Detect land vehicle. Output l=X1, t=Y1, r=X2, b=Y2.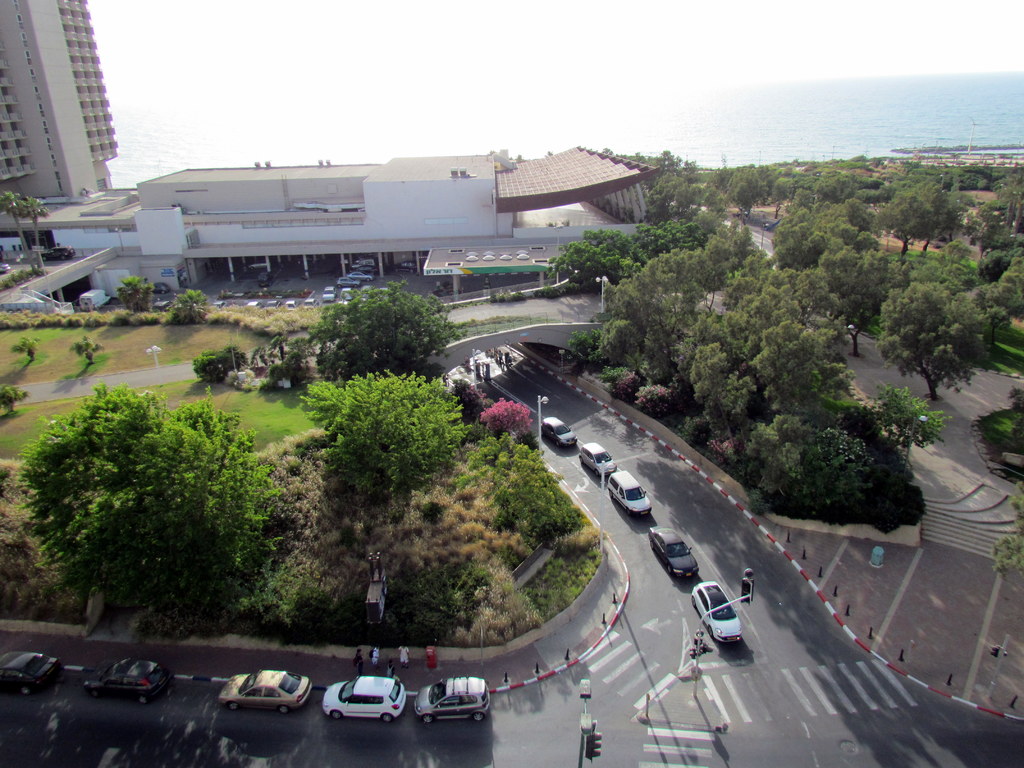
l=580, t=445, r=617, b=474.
